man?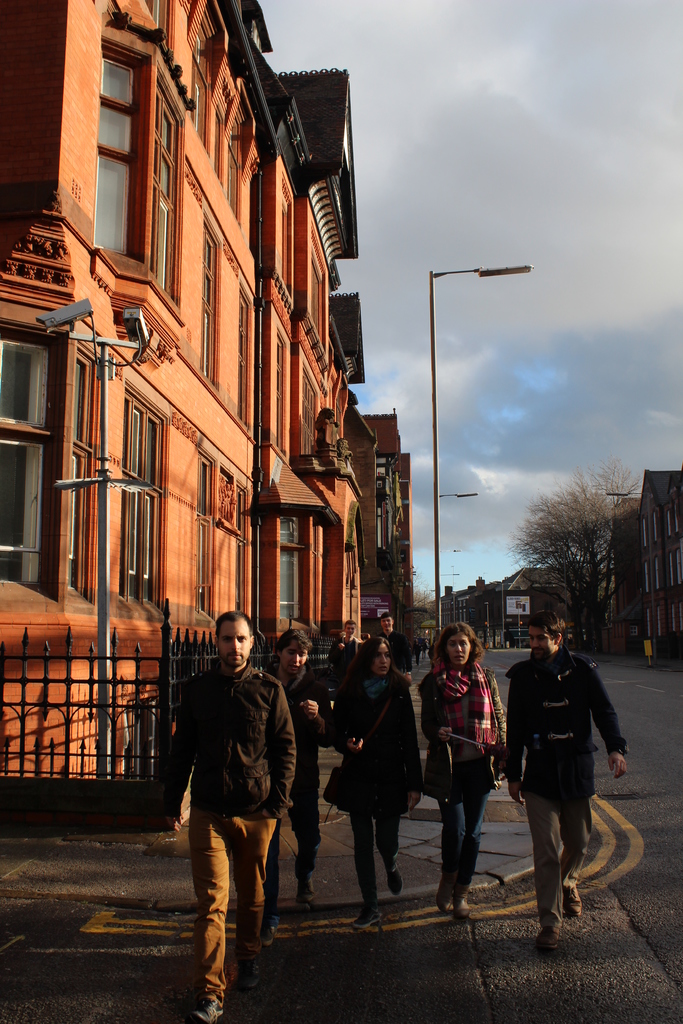
[170,623,308,1000]
